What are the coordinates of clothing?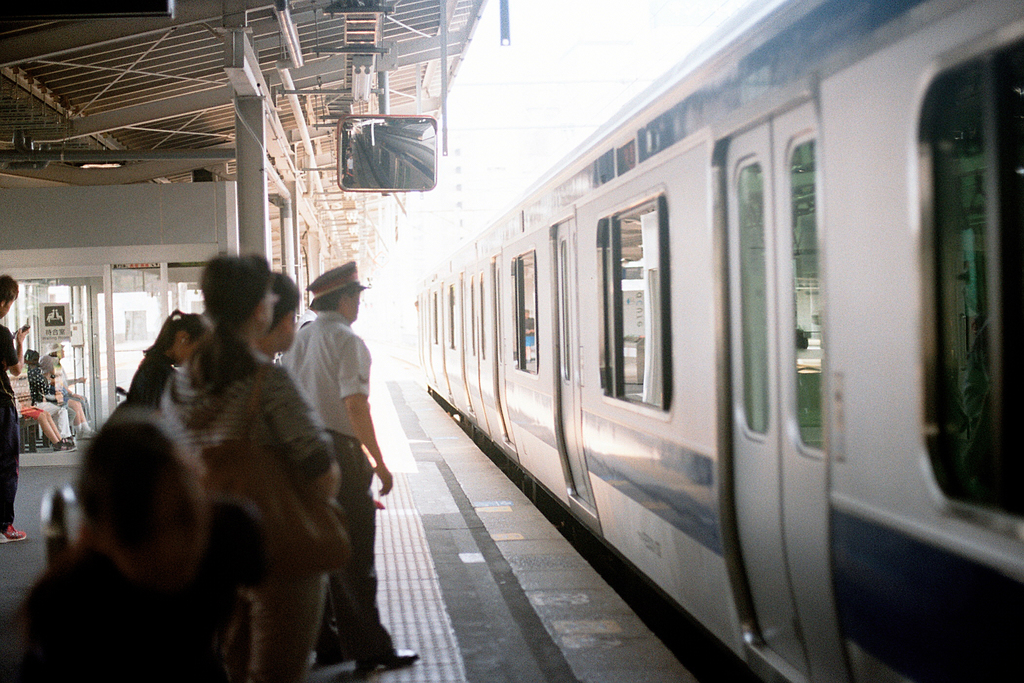
{"left": 0, "top": 318, "right": 19, "bottom": 520}.
